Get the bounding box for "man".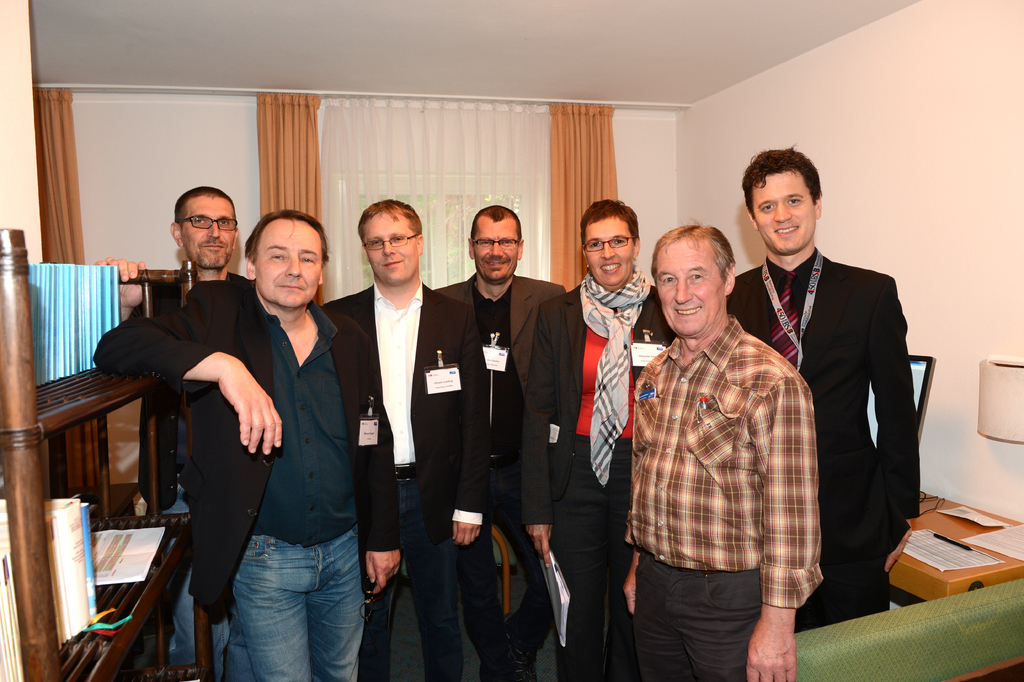
[328,197,491,681].
